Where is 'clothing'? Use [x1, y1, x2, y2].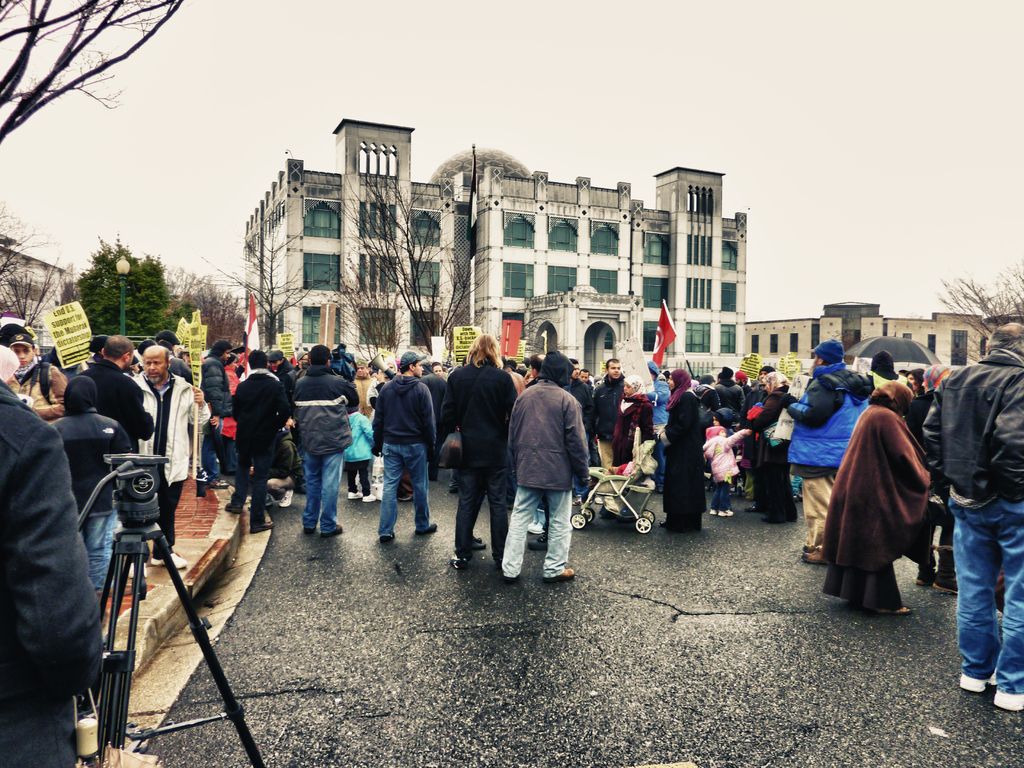
[442, 355, 521, 544].
